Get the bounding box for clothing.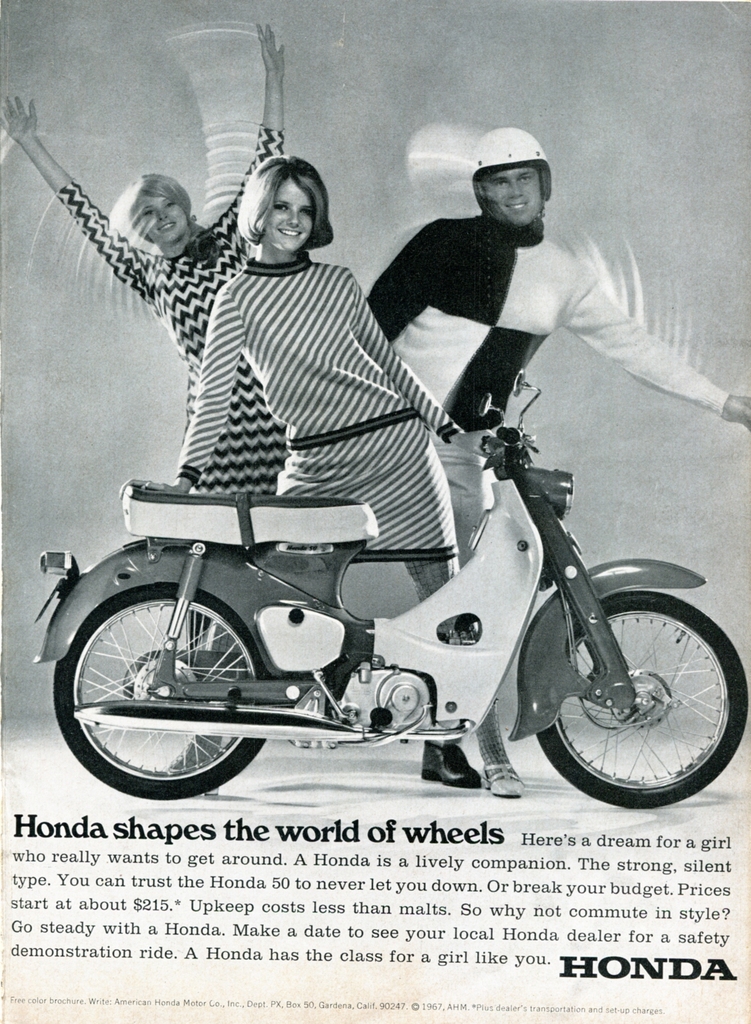
179,256,463,609.
